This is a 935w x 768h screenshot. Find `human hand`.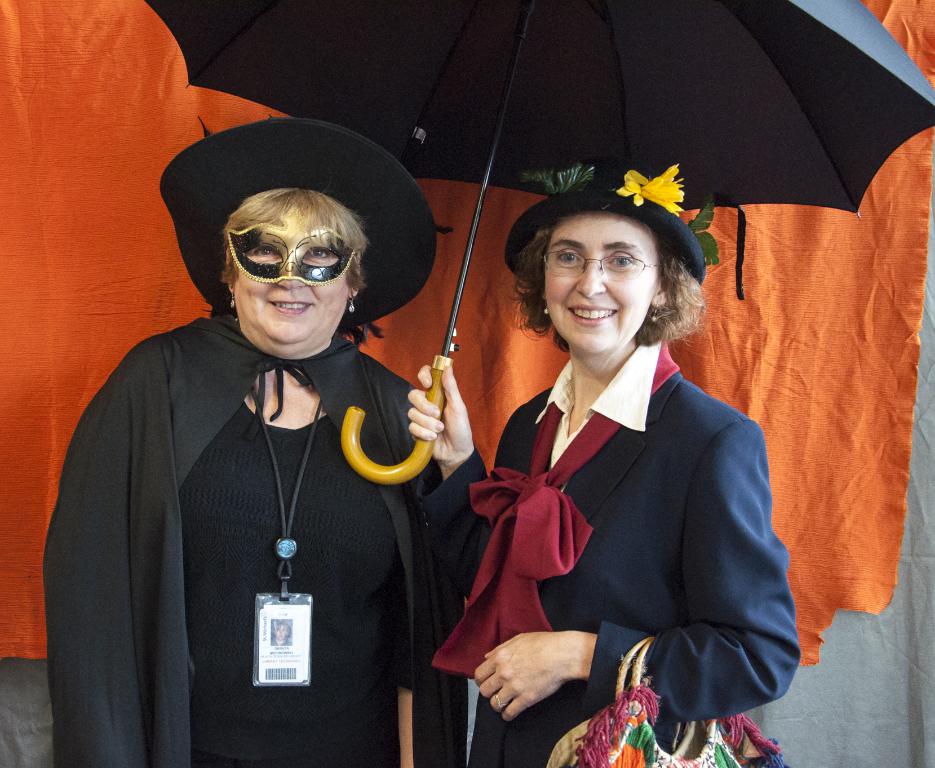
Bounding box: [406, 358, 476, 471].
